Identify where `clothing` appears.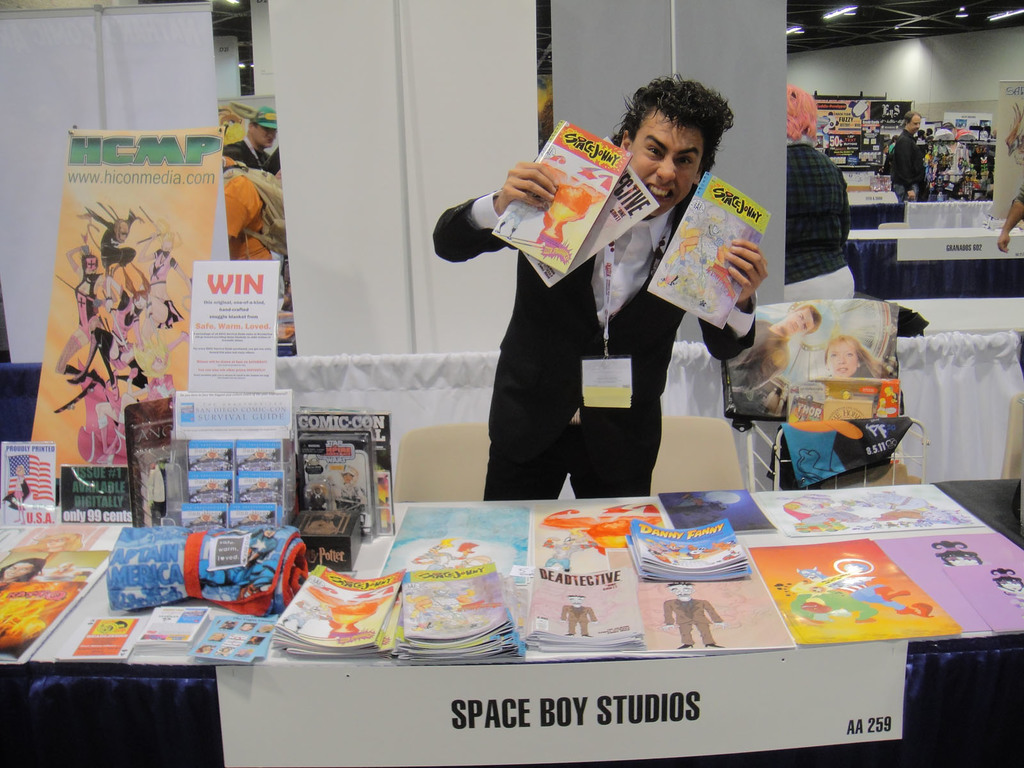
Appears at x1=283, y1=601, x2=328, y2=633.
